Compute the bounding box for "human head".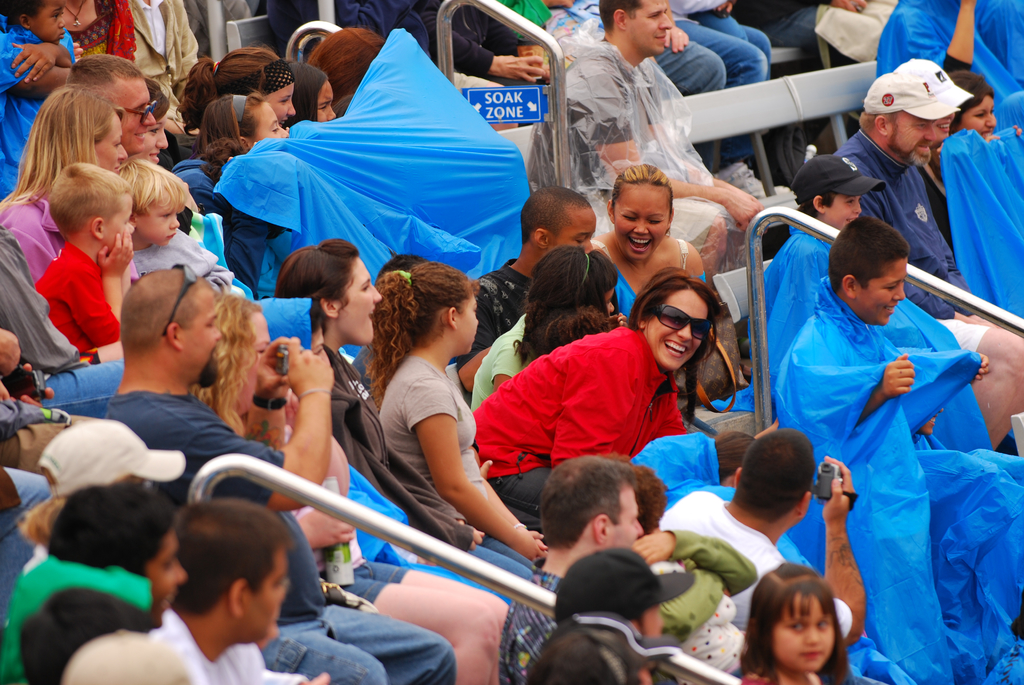
x1=376 y1=255 x2=428 y2=284.
